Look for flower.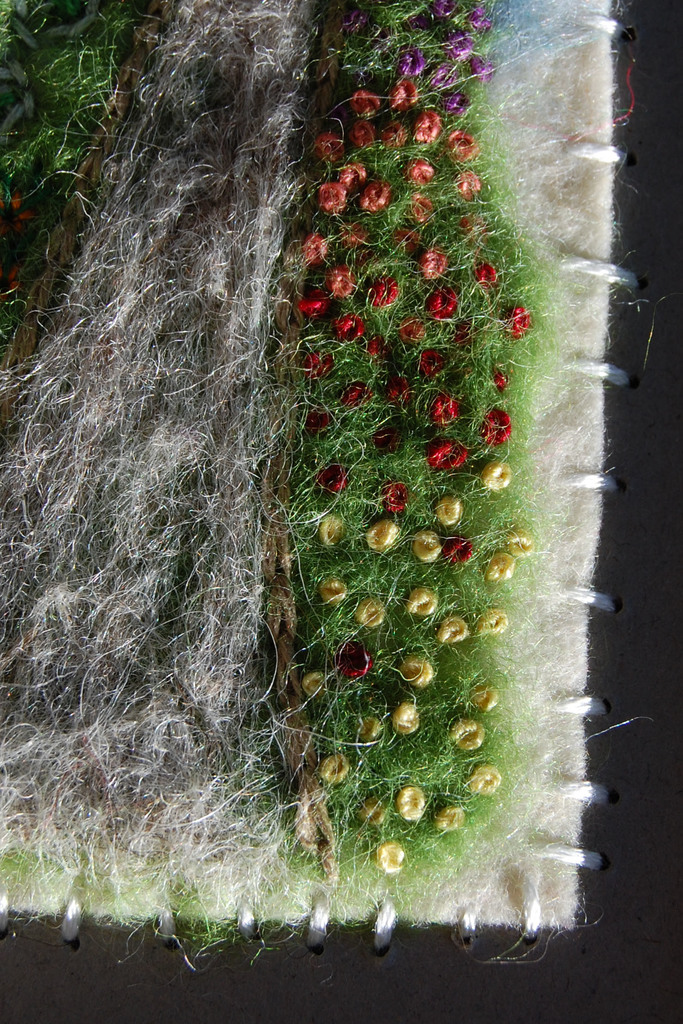
Found: <region>317, 746, 353, 785</region>.
